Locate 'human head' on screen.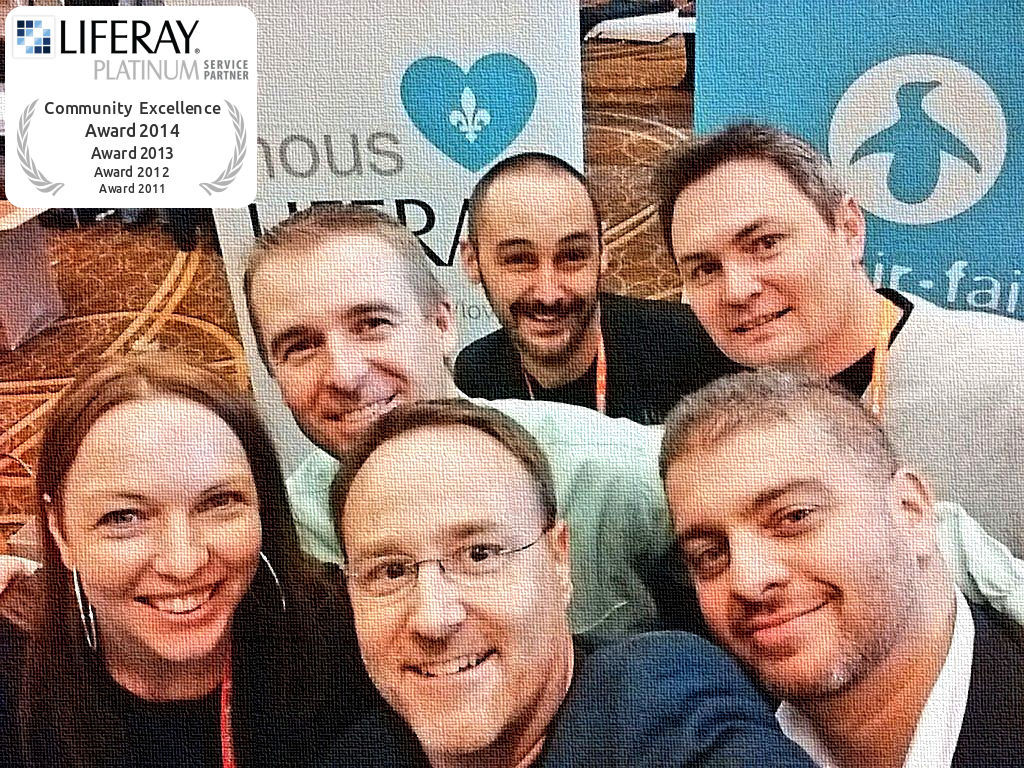
On screen at bbox=[39, 358, 265, 672].
